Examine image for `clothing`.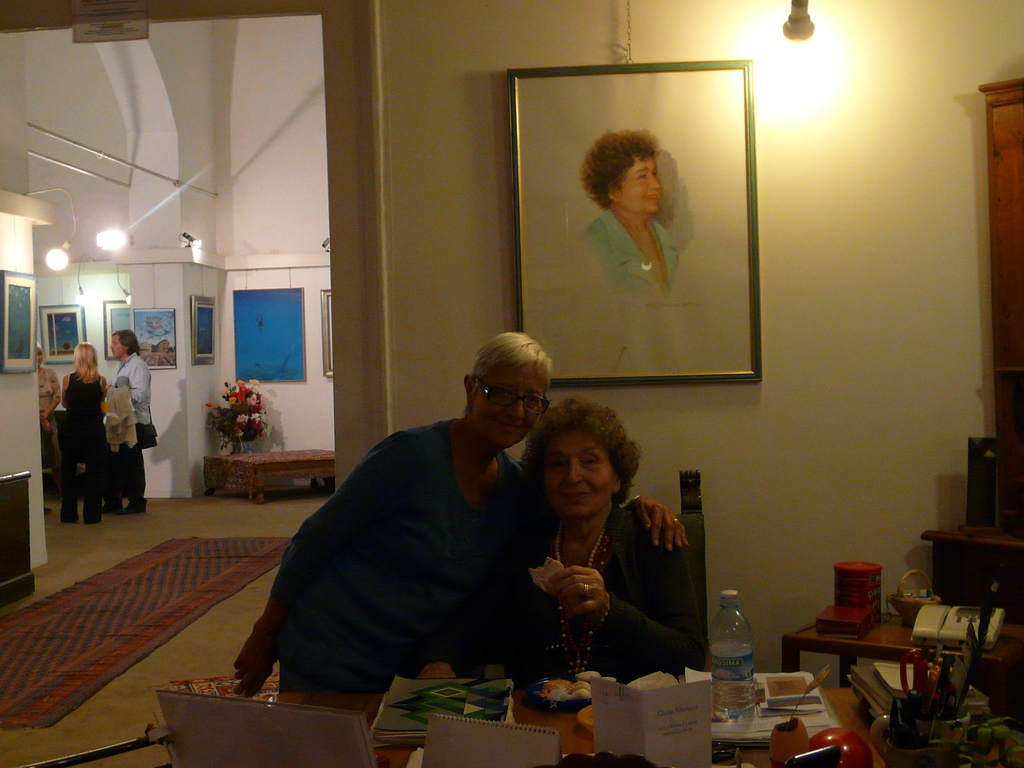
Examination result: (55, 367, 101, 524).
